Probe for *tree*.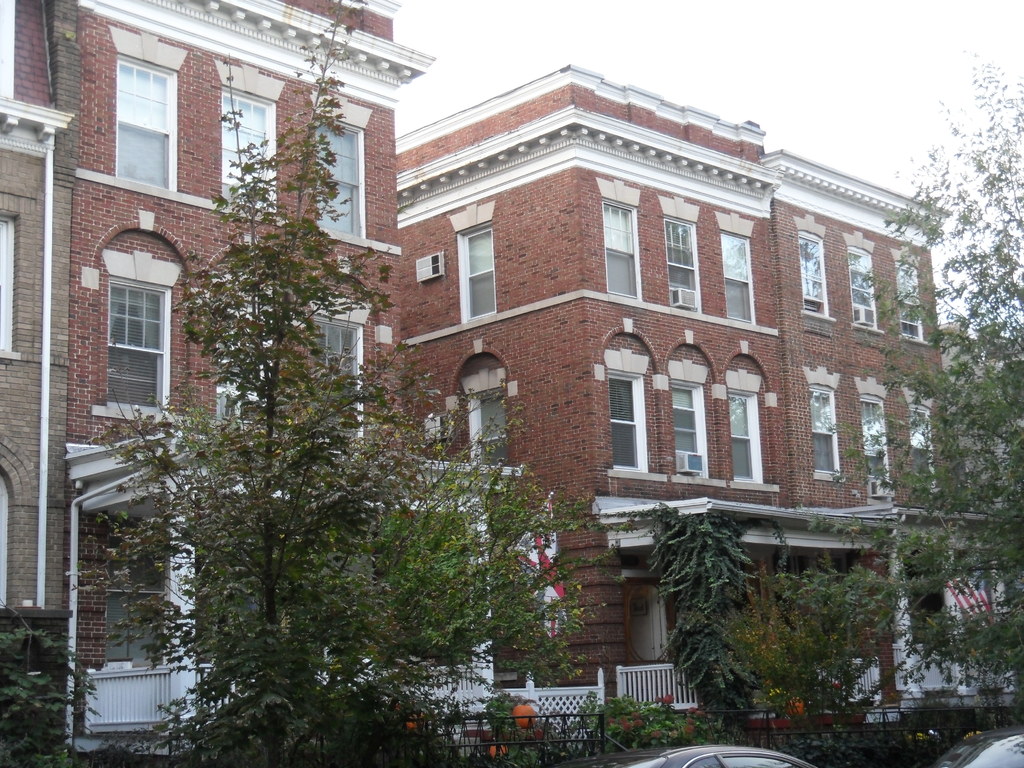
Probe result: {"left": 87, "top": 0, "right": 436, "bottom": 767}.
